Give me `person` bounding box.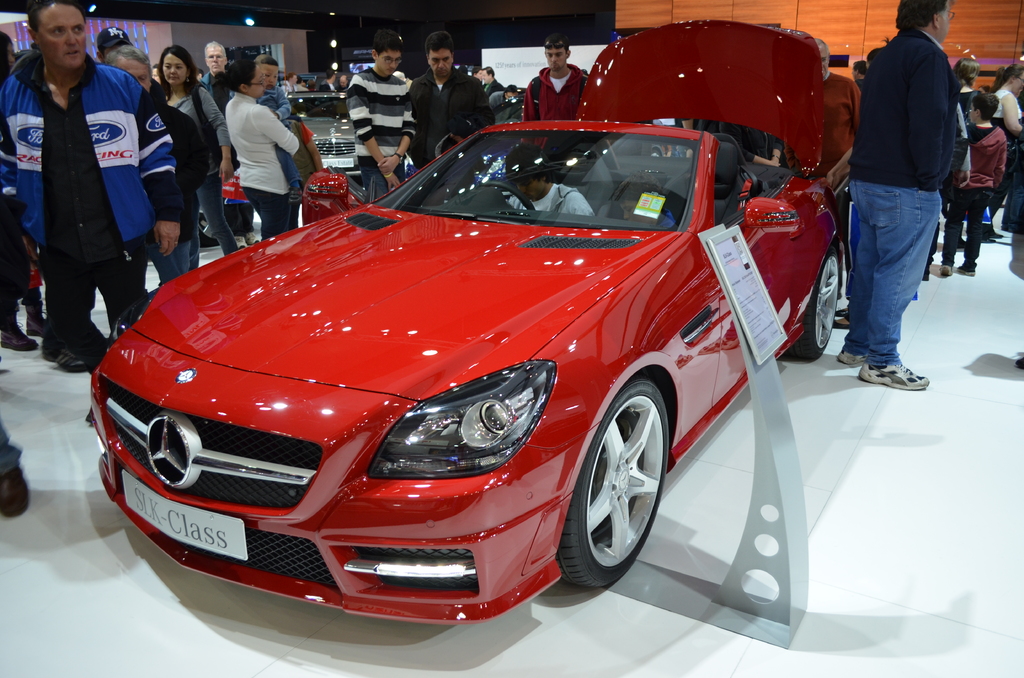
box=[847, 0, 959, 392].
